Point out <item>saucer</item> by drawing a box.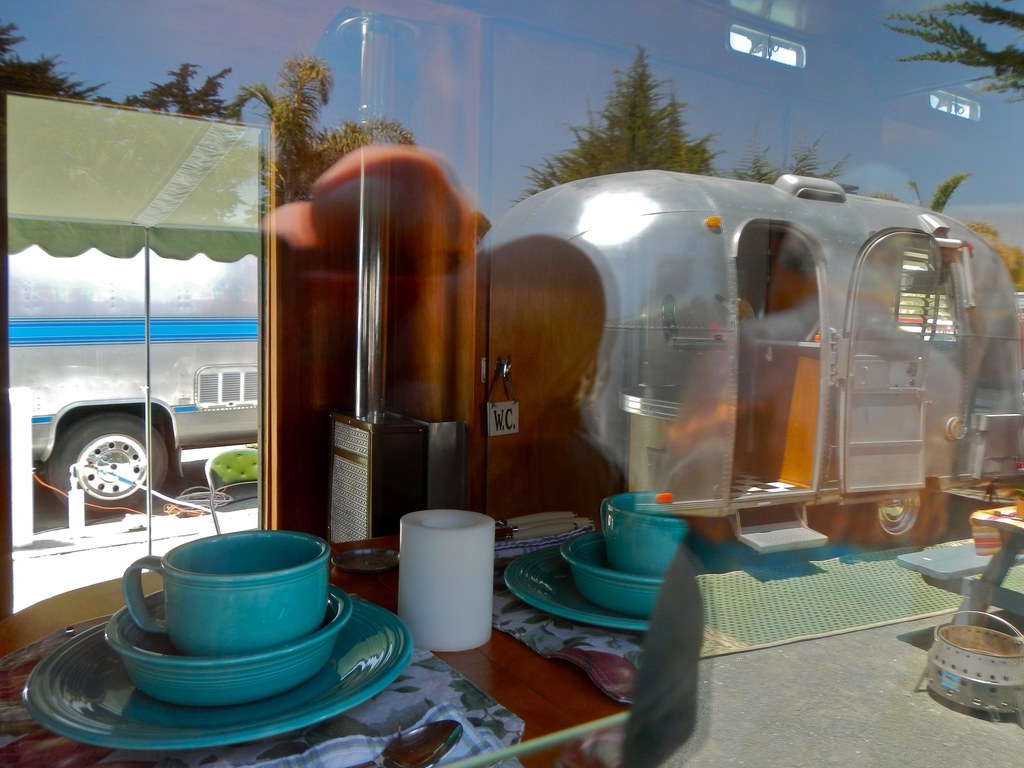
box(556, 532, 668, 616).
